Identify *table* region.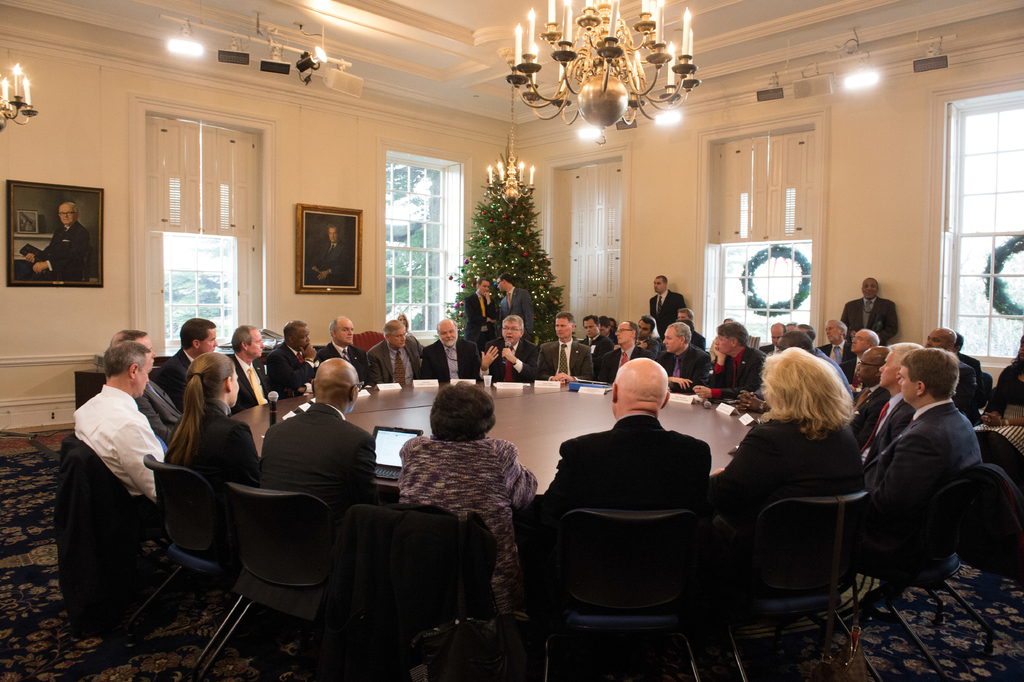
Region: (x1=223, y1=360, x2=772, y2=527).
